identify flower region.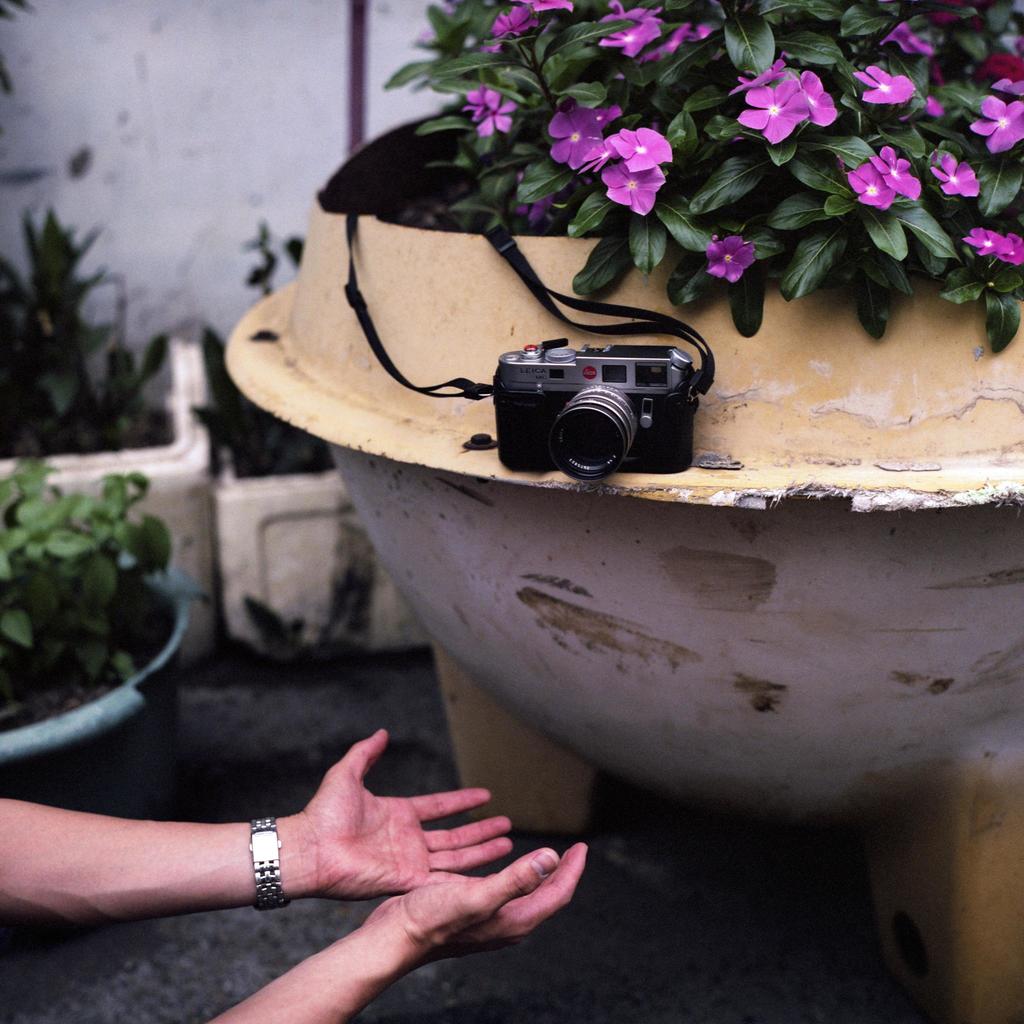
Region: detection(489, 8, 536, 39).
